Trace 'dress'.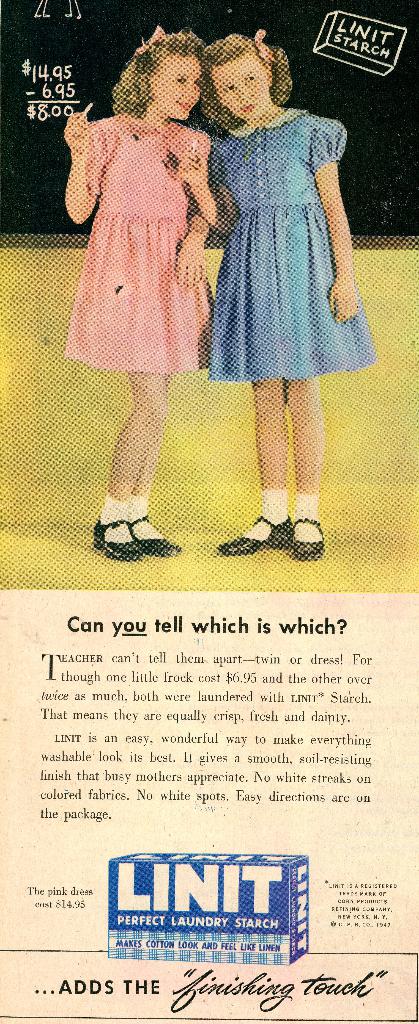
Traced to bbox=[65, 111, 217, 370].
